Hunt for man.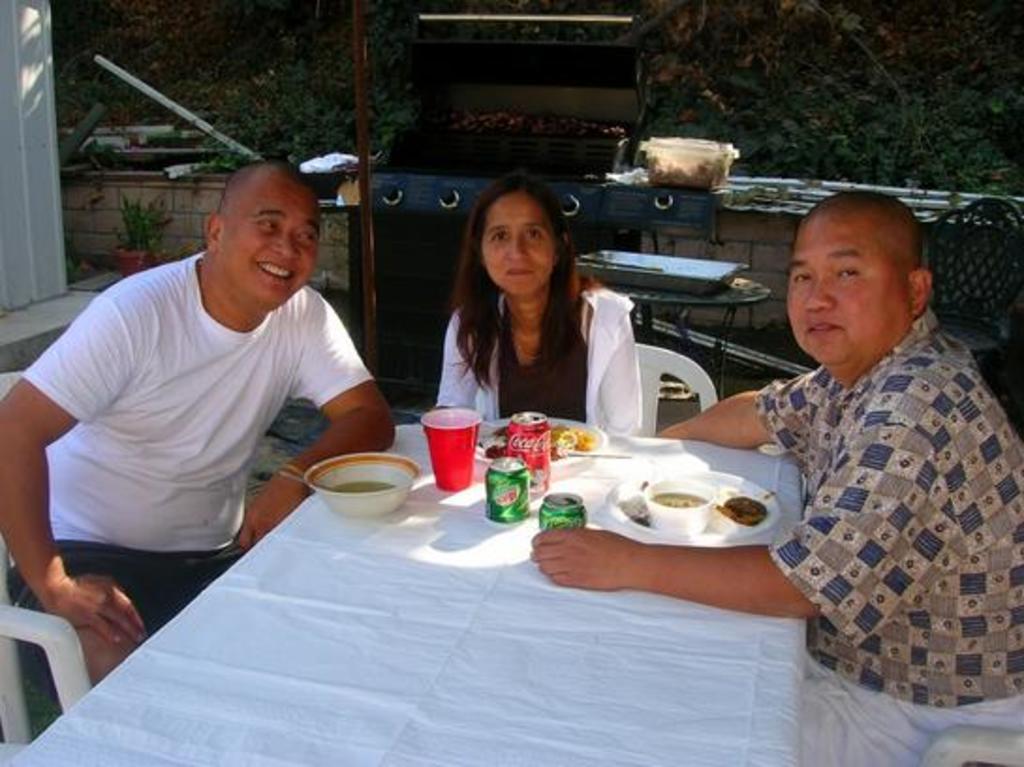
Hunted down at 532:188:1022:765.
